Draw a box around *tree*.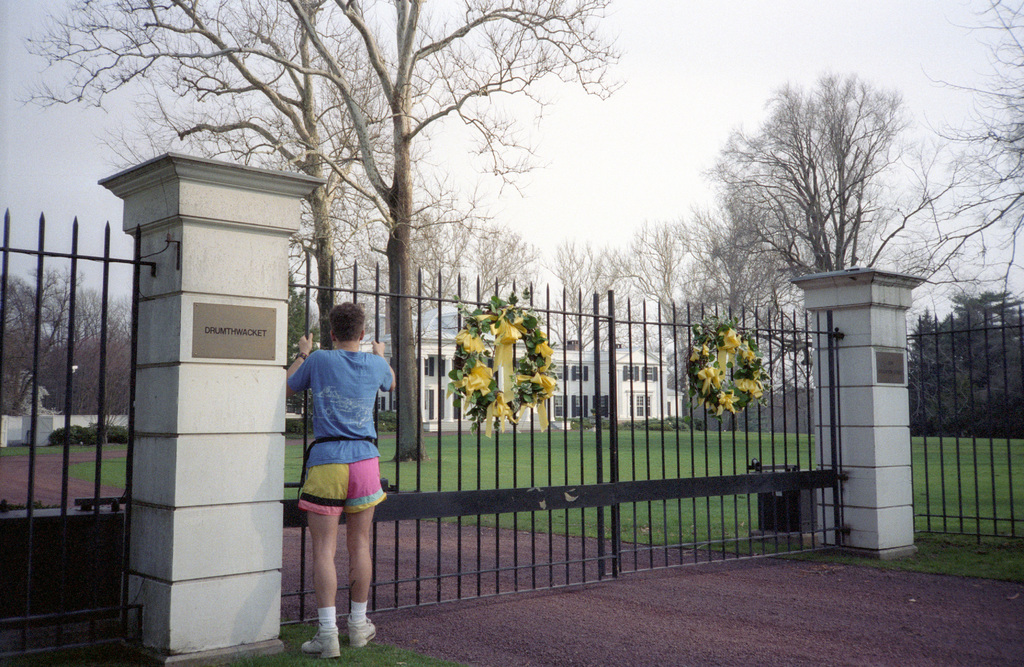
0:233:101:454.
